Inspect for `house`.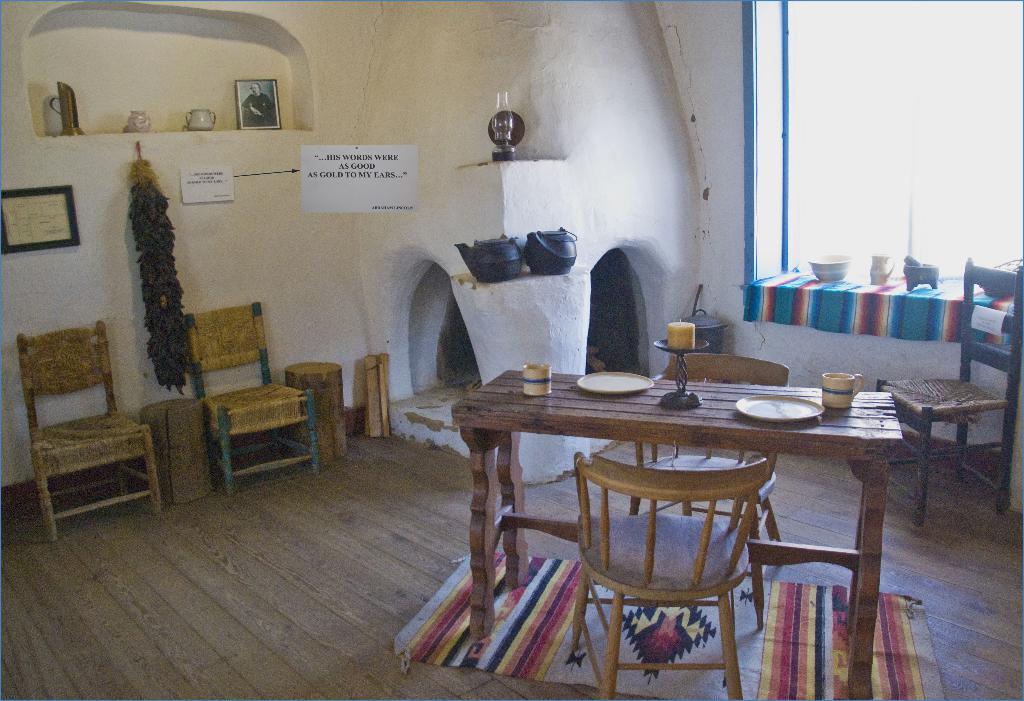
Inspection: {"left": 4, "top": 0, "right": 1023, "bottom": 700}.
